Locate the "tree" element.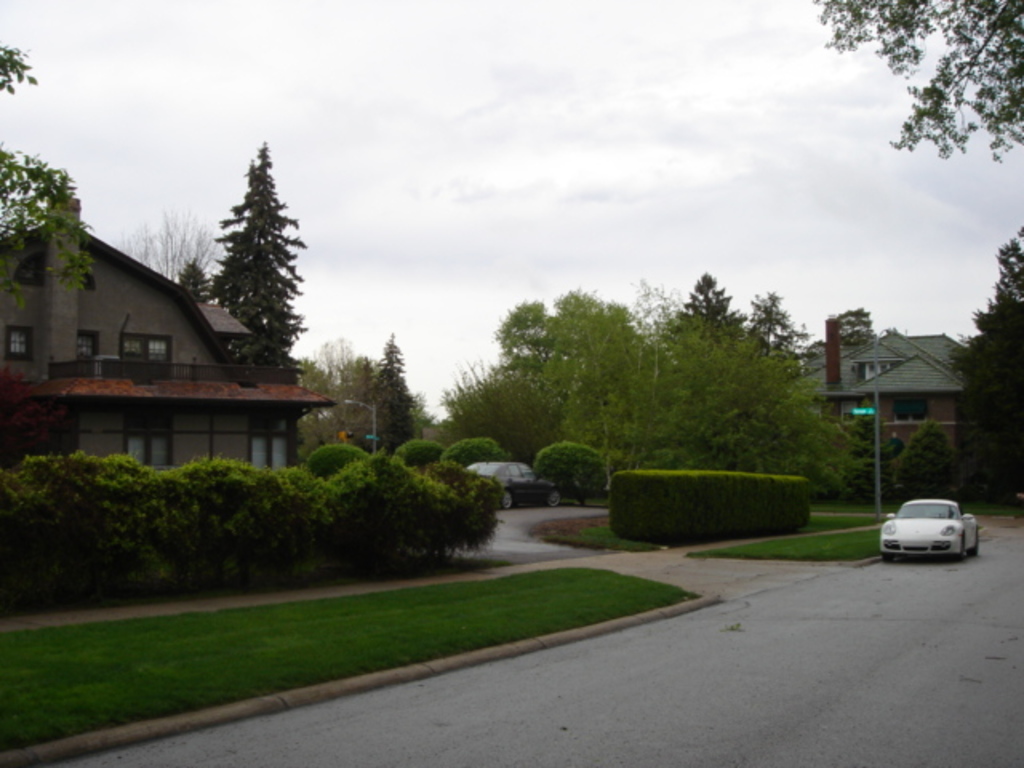
Element bbox: box=[186, 133, 301, 394].
